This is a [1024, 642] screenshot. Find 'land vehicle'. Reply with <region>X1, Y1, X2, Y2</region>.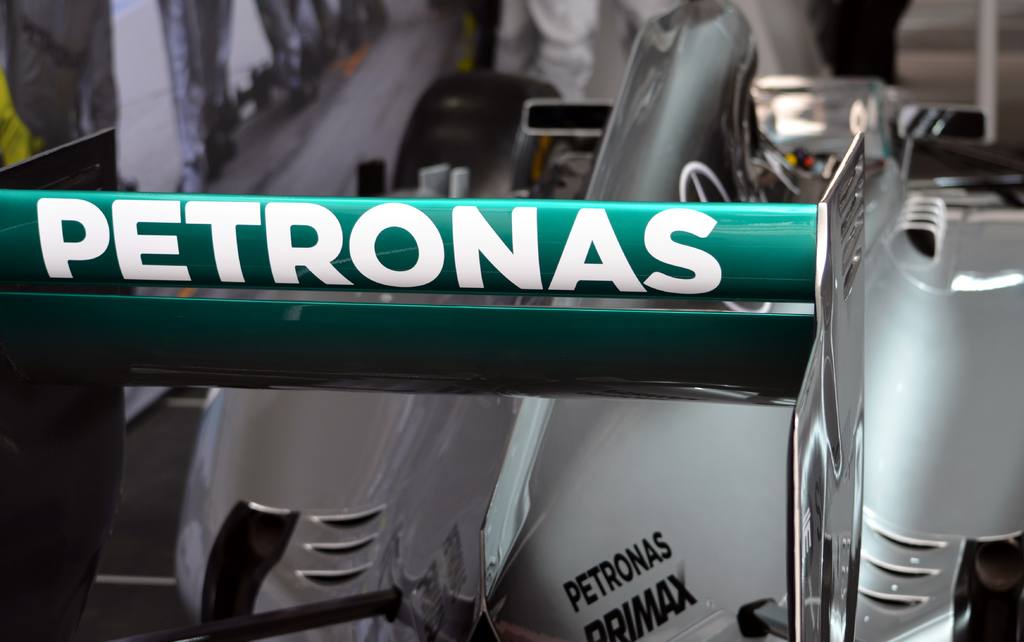
<region>0, 0, 1012, 641</region>.
